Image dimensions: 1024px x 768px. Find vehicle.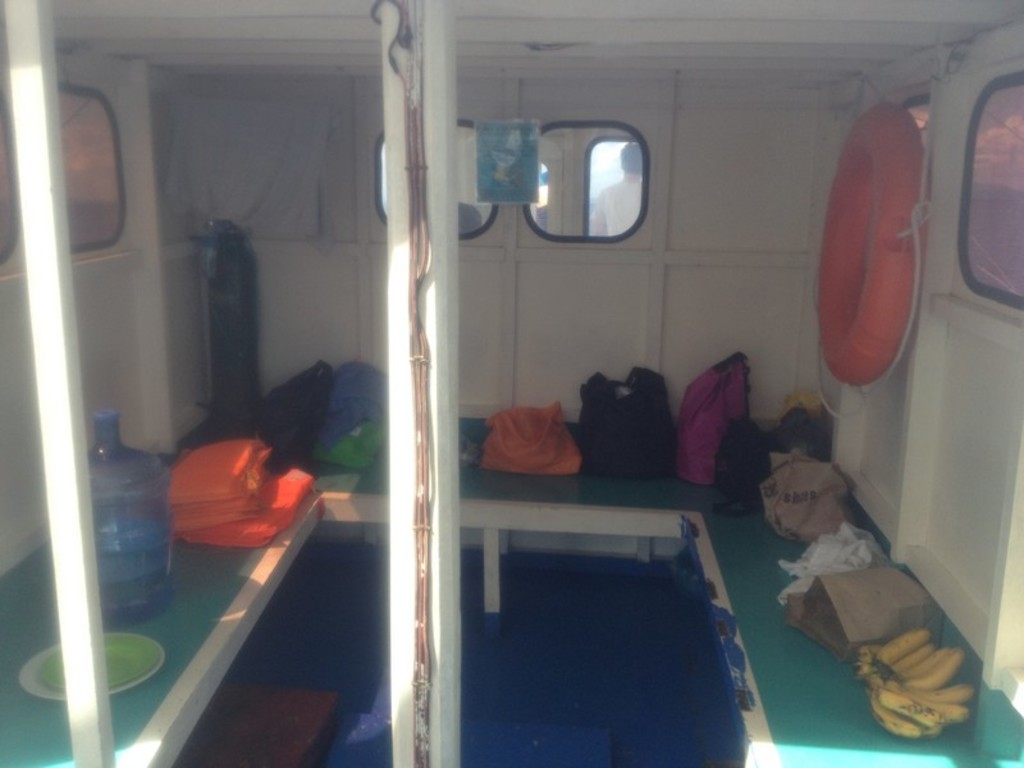
BBox(6, 18, 991, 760).
